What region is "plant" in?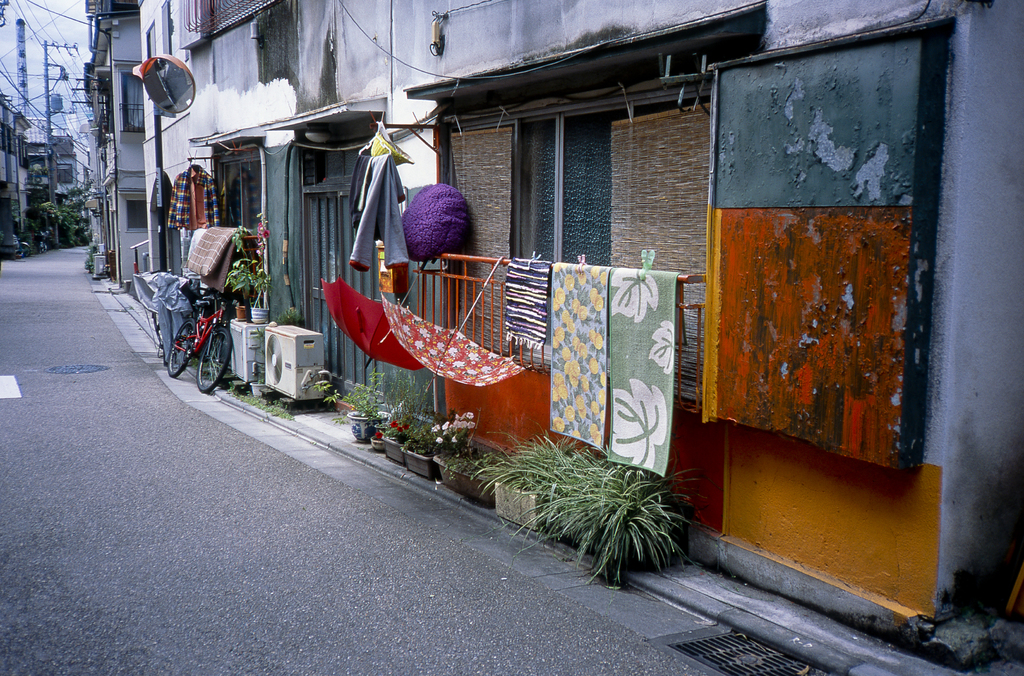
l=387, t=369, r=410, b=436.
